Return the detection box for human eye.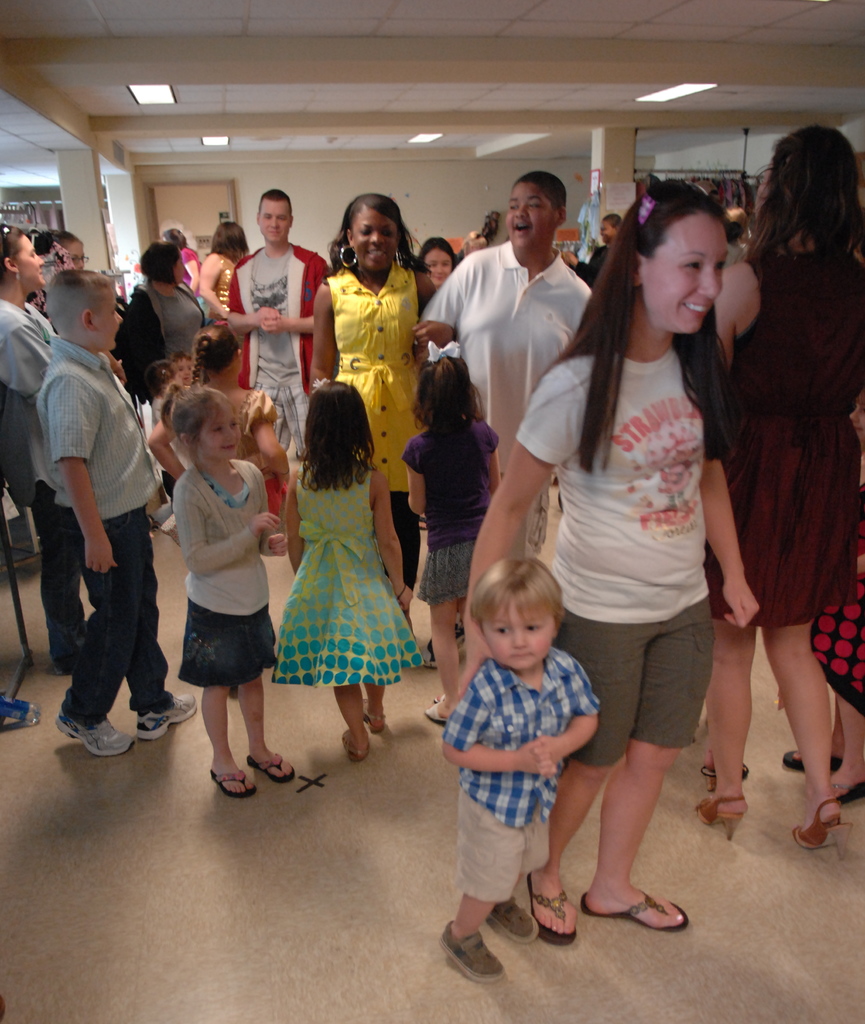
region(494, 620, 511, 637).
